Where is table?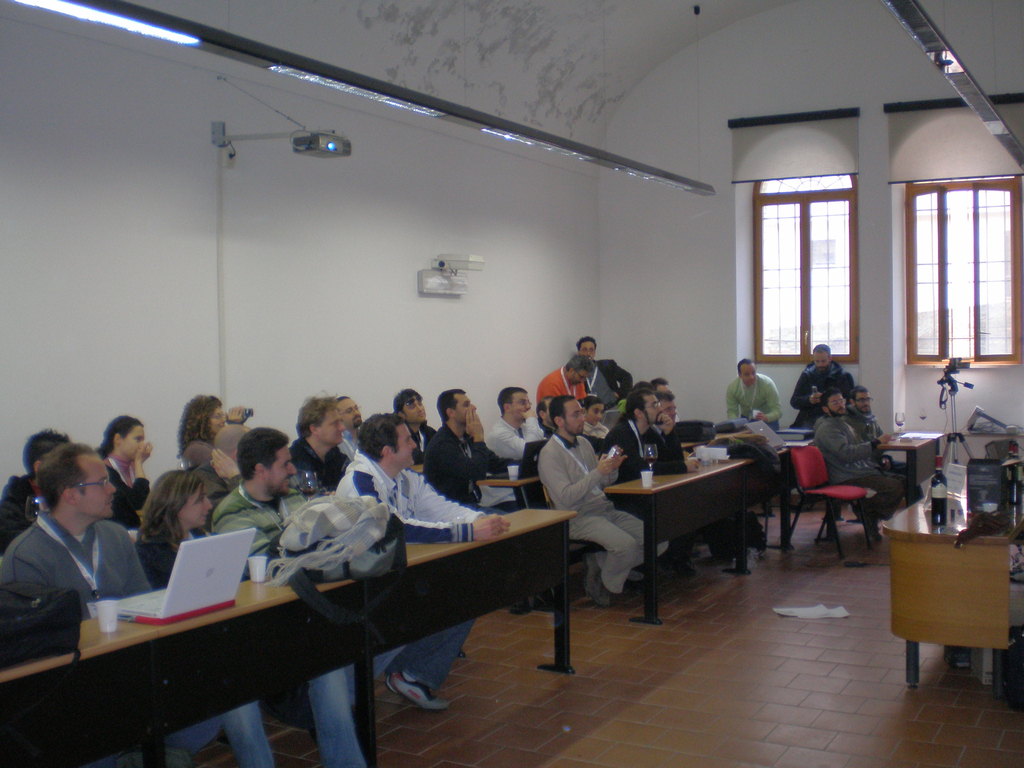
1:509:576:767.
